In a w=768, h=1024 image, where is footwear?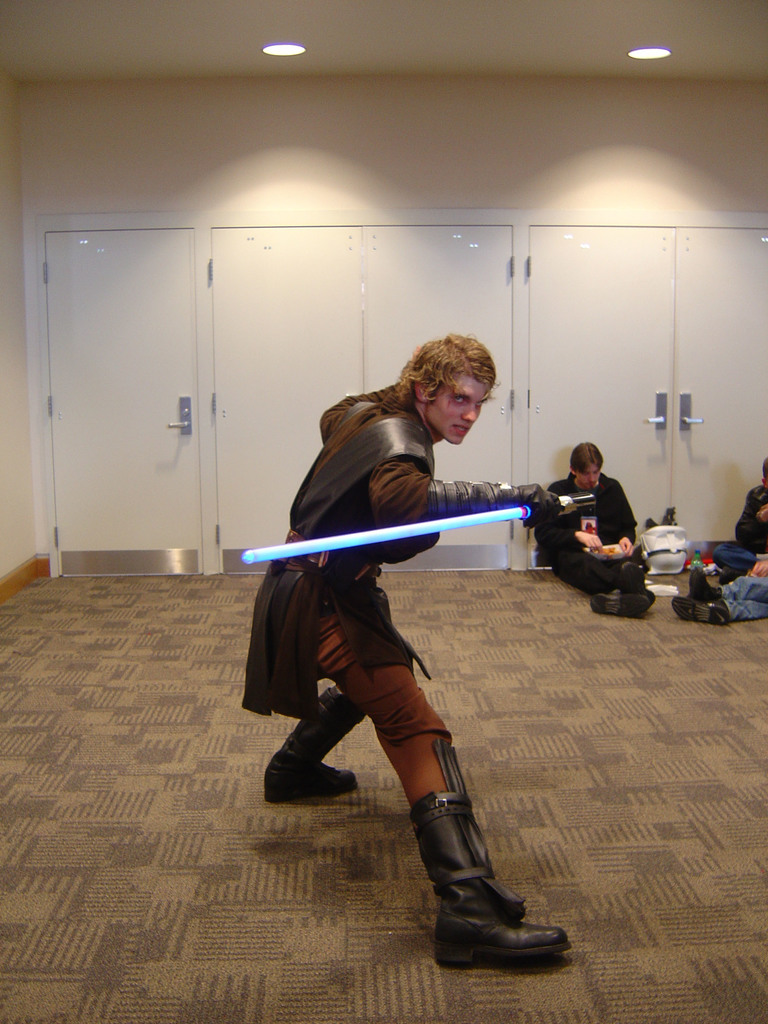
detection(689, 566, 725, 600).
